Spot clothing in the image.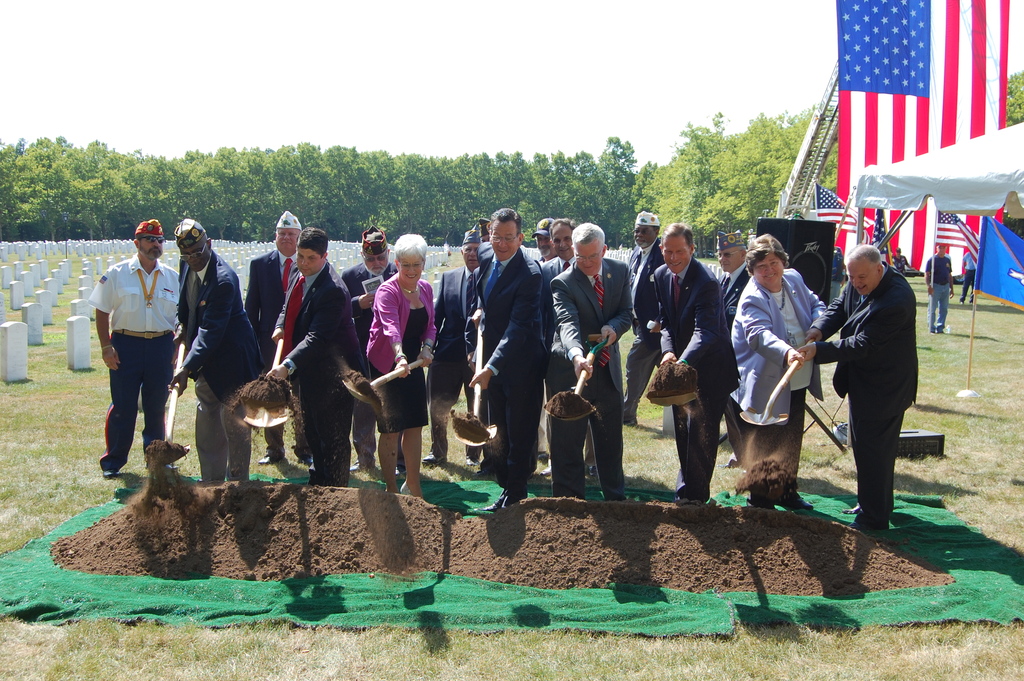
clothing found at bbox=(891, 254, 908, 270).
